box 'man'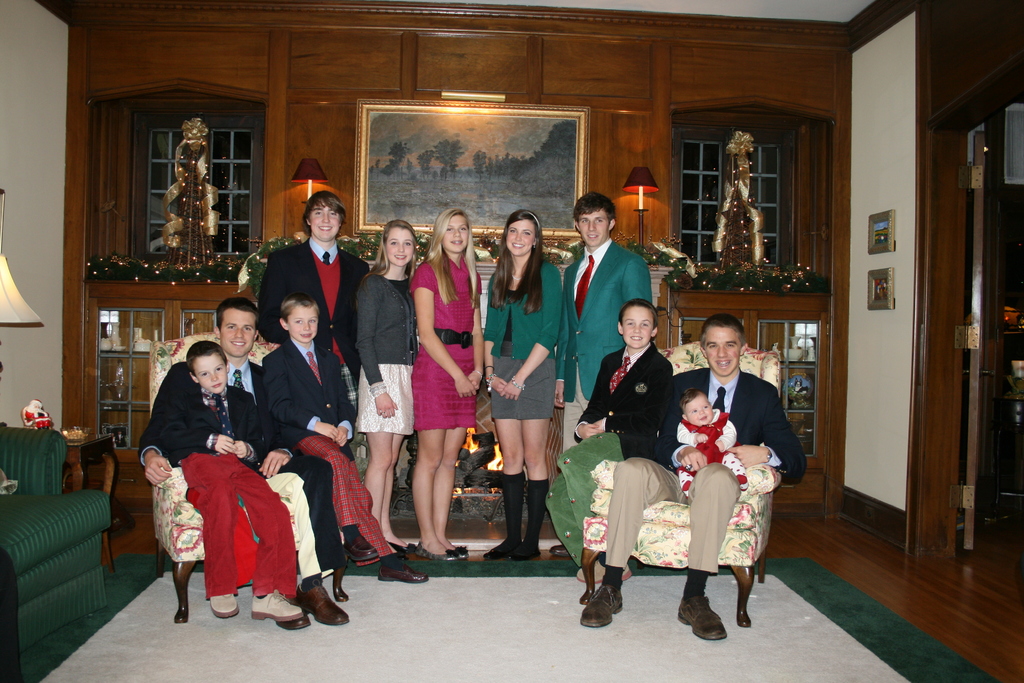
locate(552, 188, 653, 630)
